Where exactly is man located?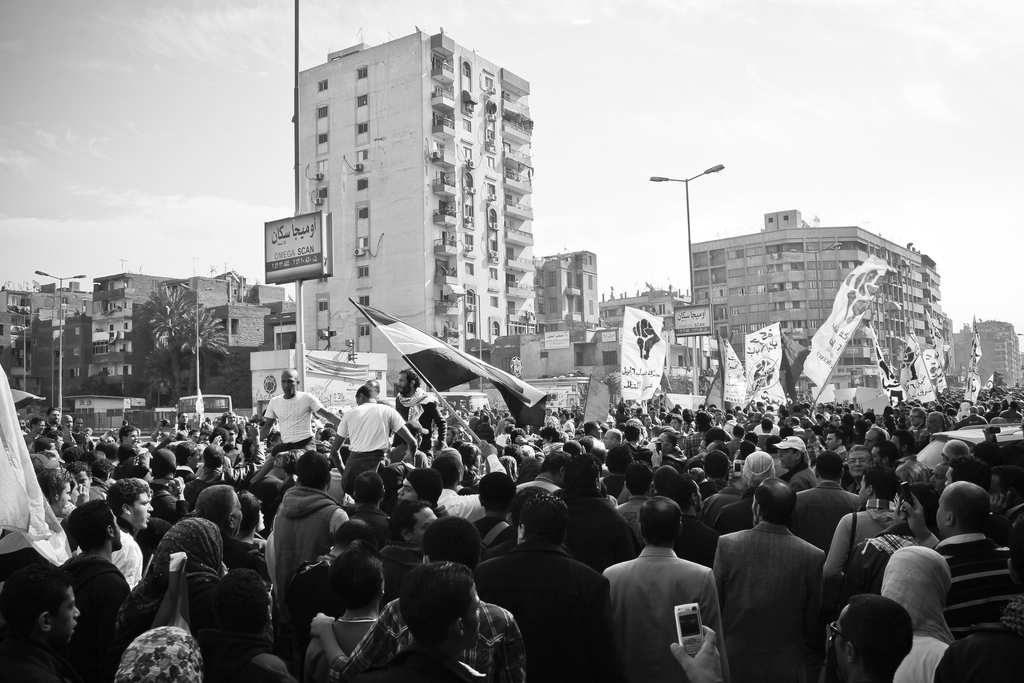
Its bounding box is x1=425, y1=443, x2=501, y2=520.
